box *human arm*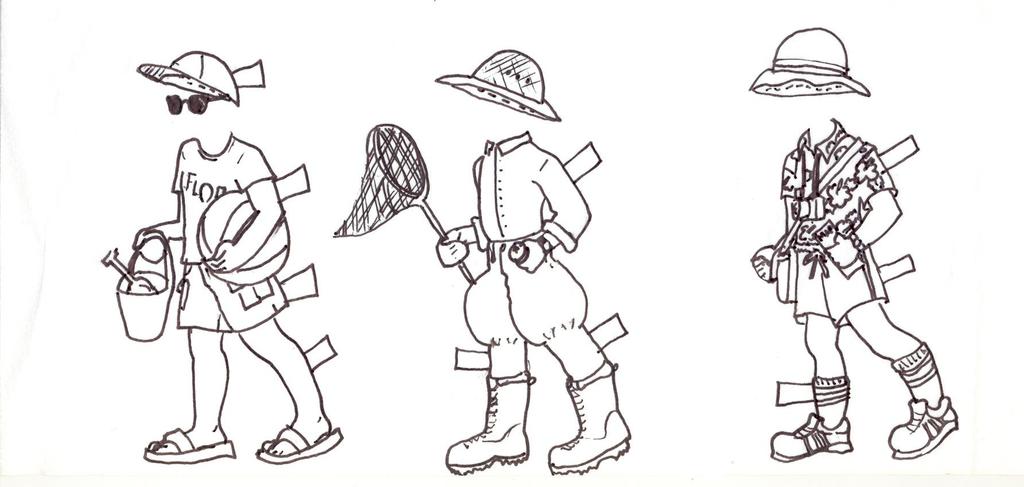
138/151/184/246
